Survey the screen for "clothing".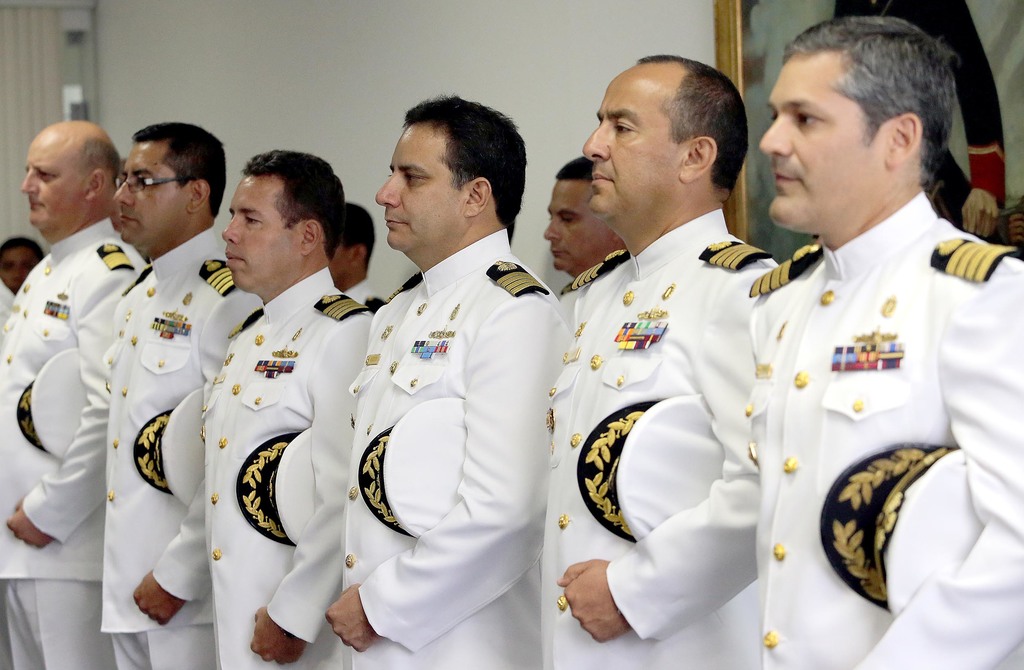
Survey found: 204, 270, 372, 669.
